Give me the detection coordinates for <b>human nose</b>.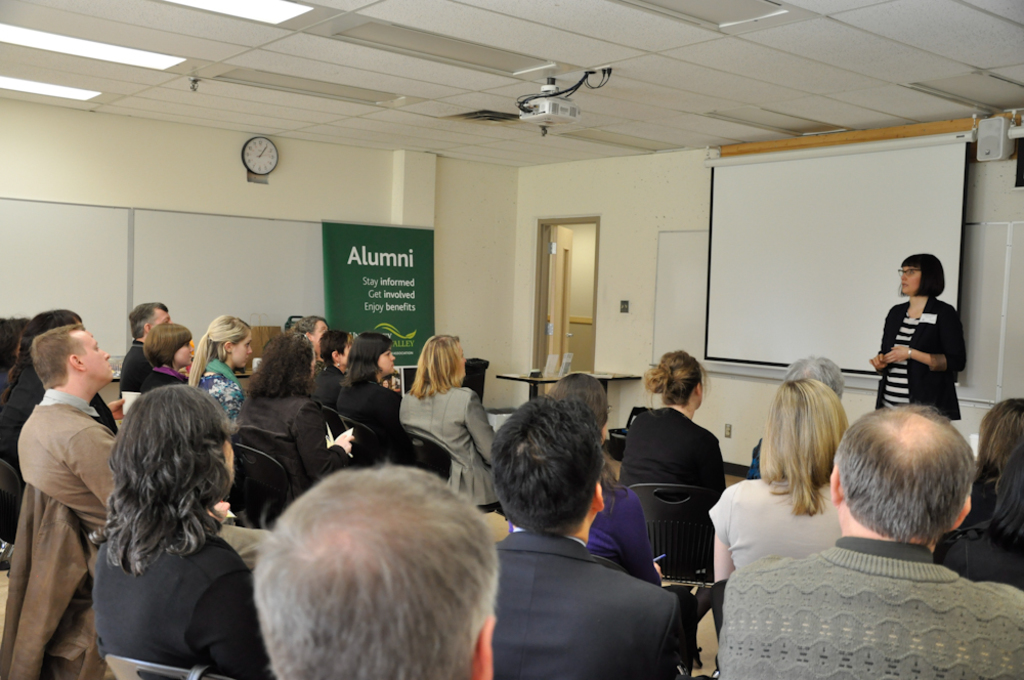
Rect(188, 347, 197, 352).
